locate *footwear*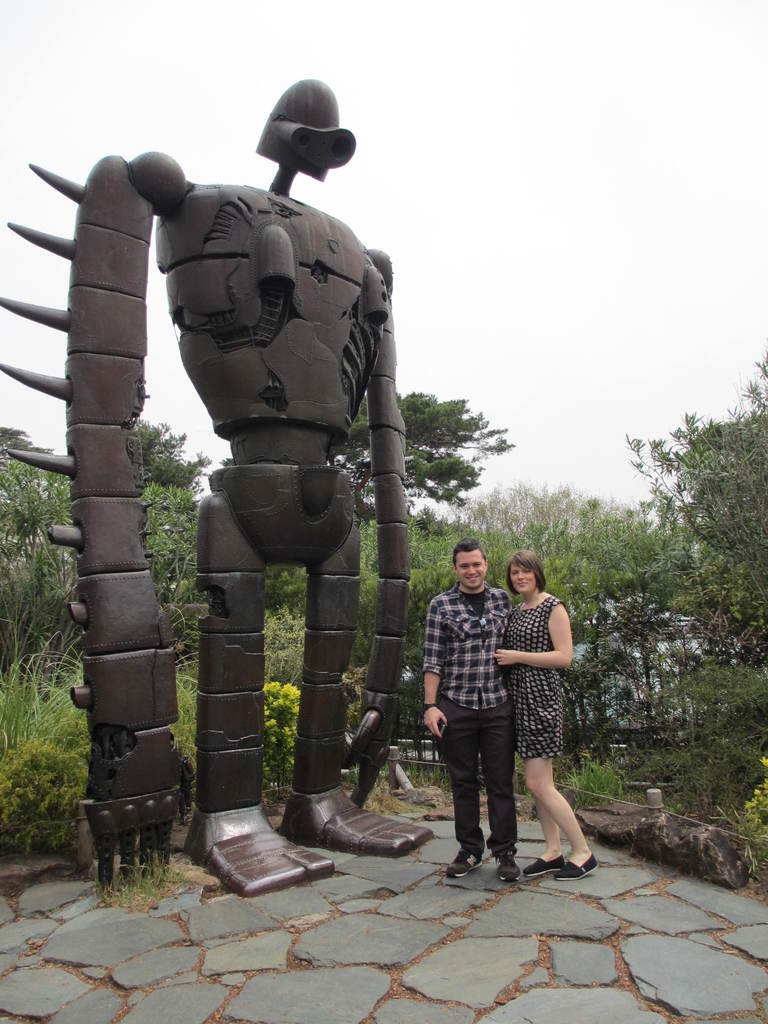
{"x1": 182, "y1": 804, "x2": 352, "y2": 893}
